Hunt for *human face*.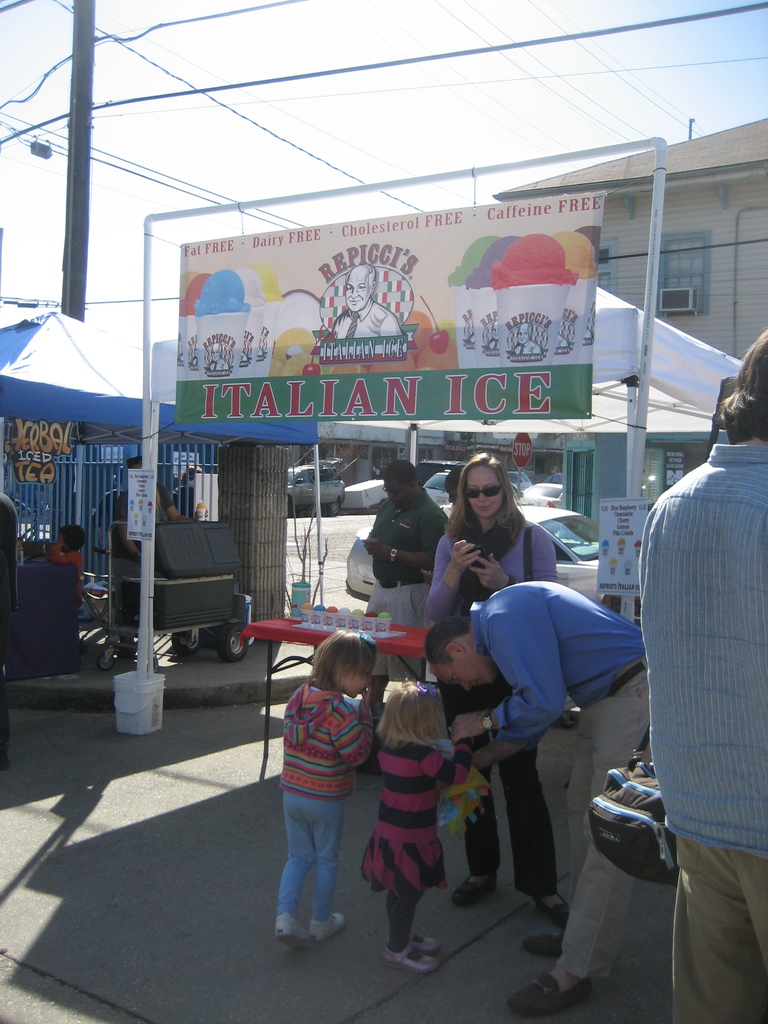
Hunted down at crop(210, 343, 220, 361).
